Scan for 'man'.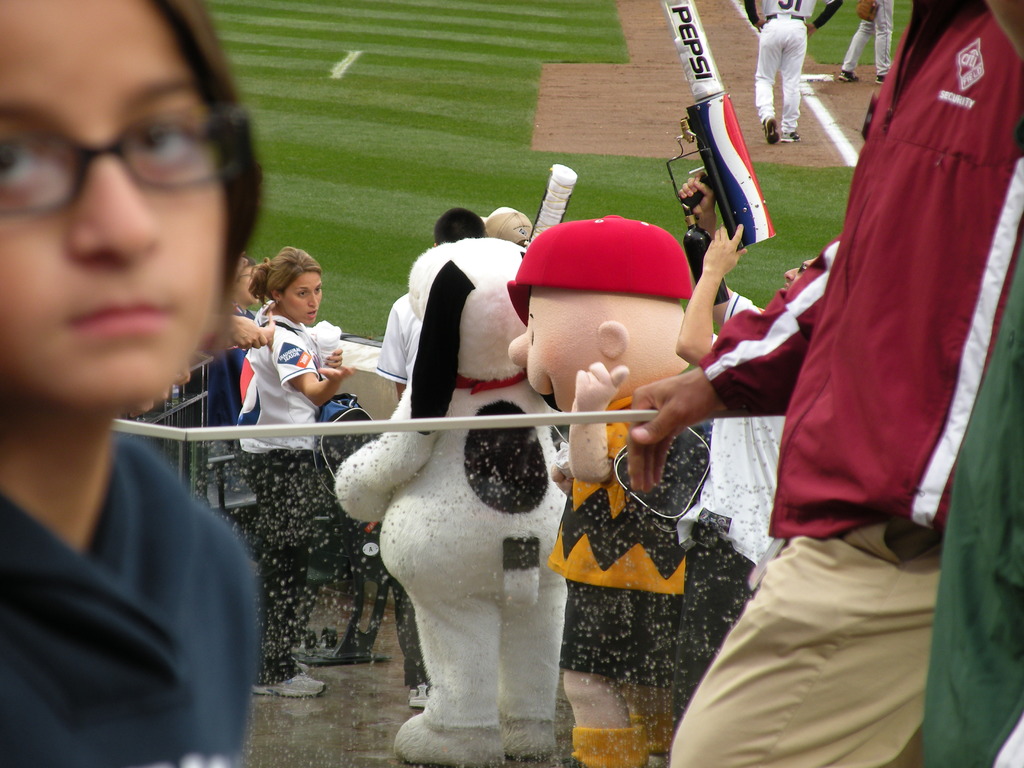
Scan result: (841,0,900,82).
